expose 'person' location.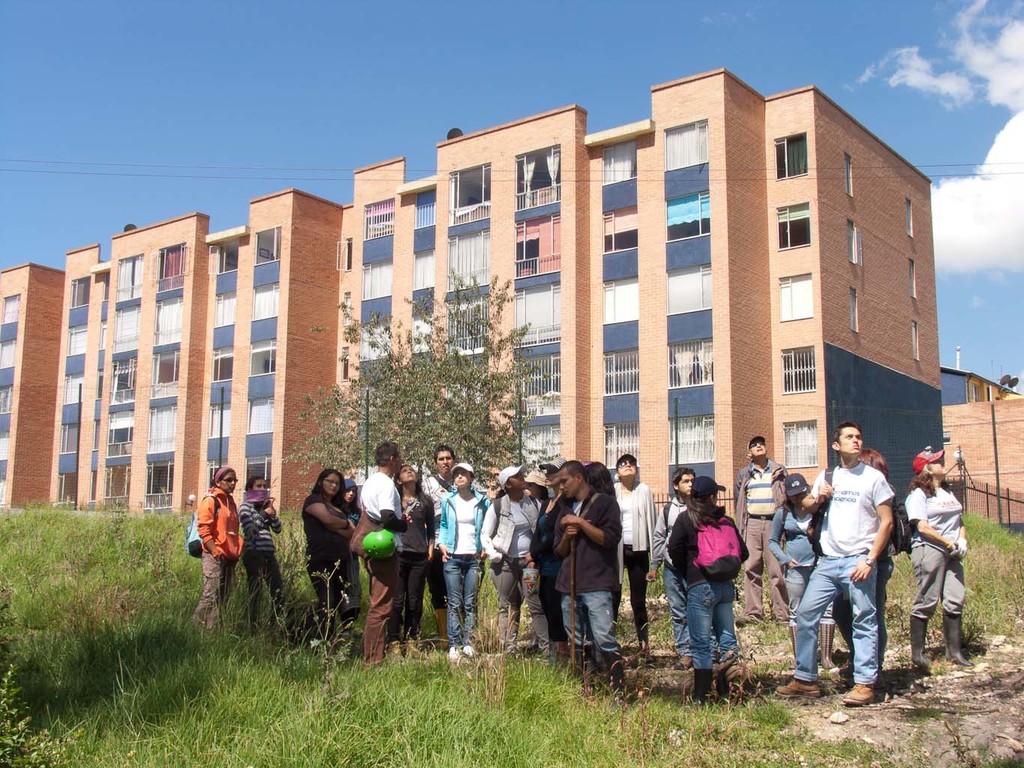
Exposed at left=642, top=464, right=695, bottom=676.
